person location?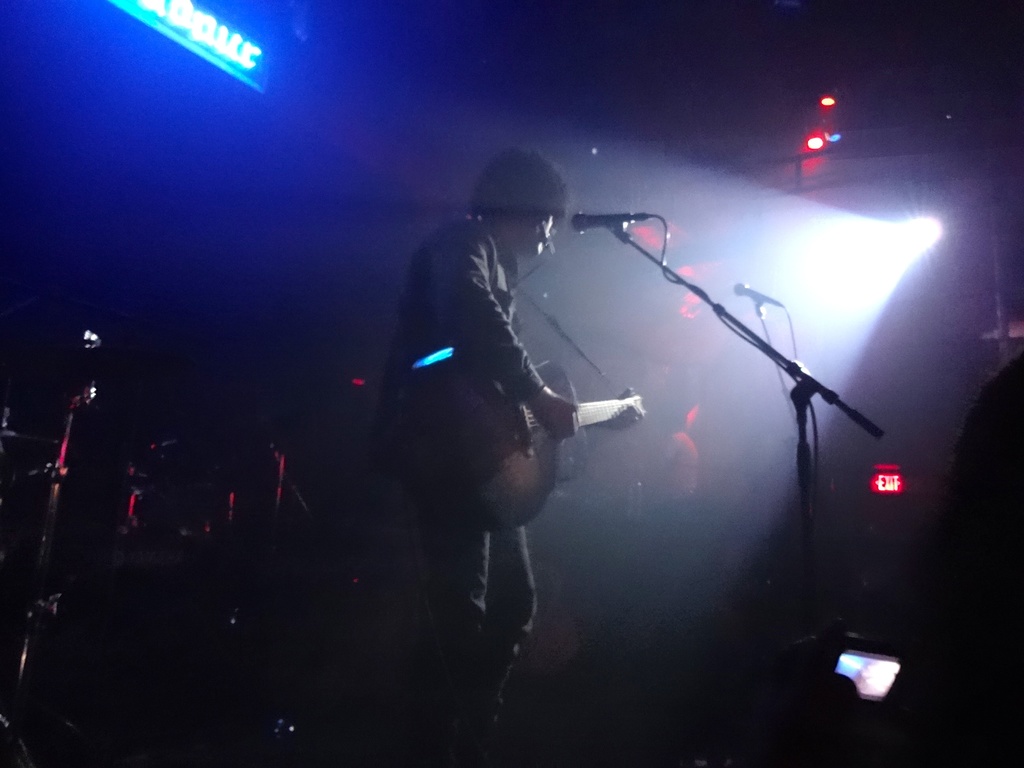
l=360, t=142, r=585, b=767
